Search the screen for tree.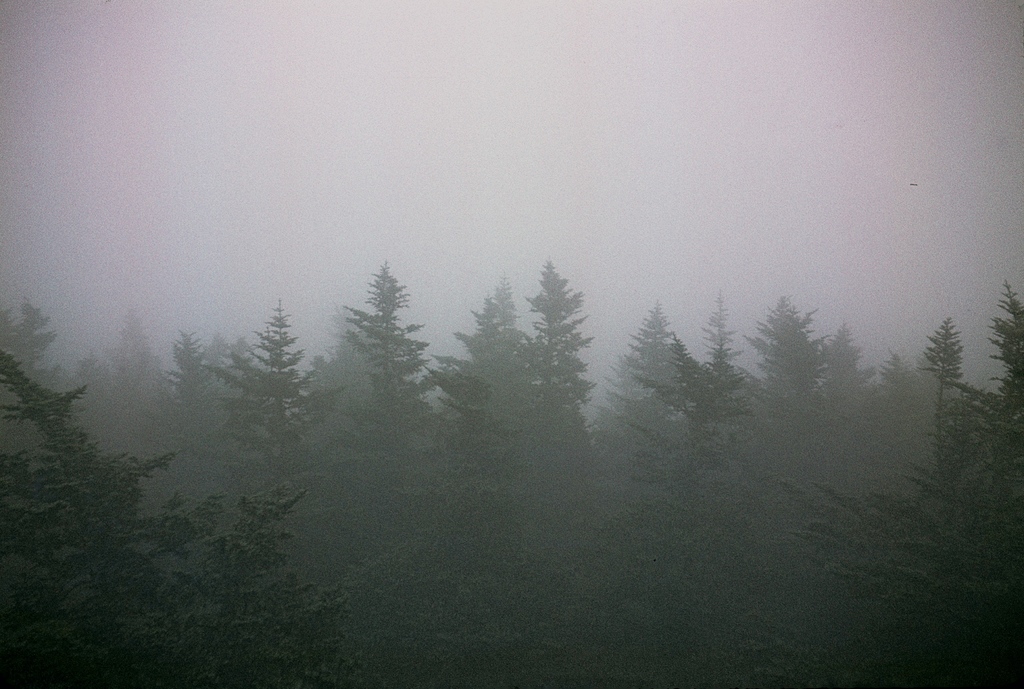
Found at <region>0, 257, 1023, 686</region>.
